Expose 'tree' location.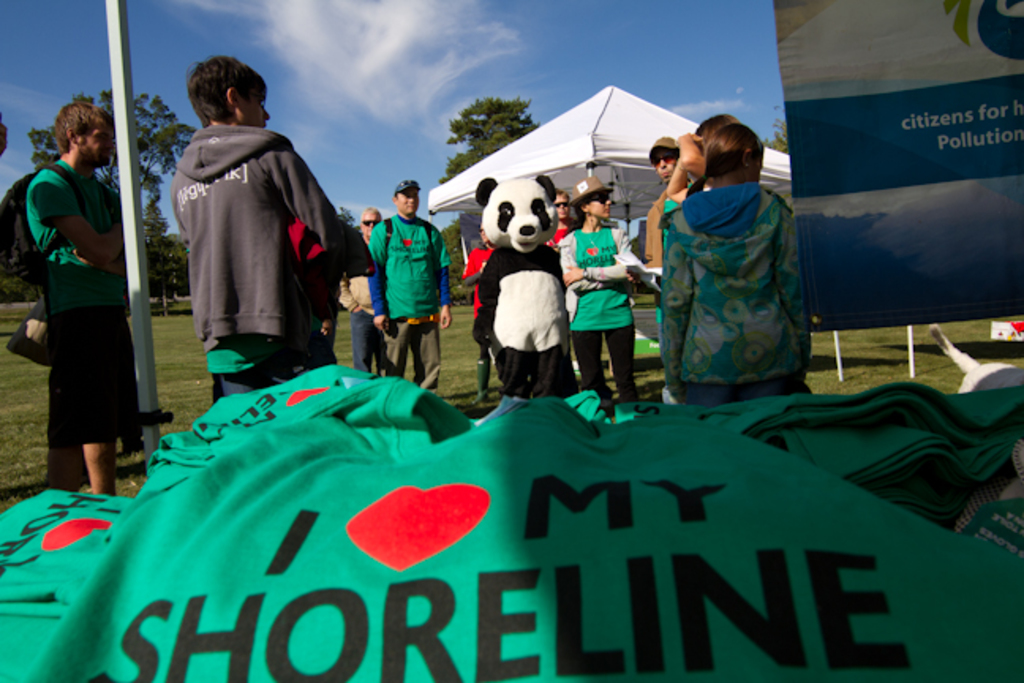
Exposed at {"x1": 430, "y1": 92, "x2": 540, "y2": 191}.
